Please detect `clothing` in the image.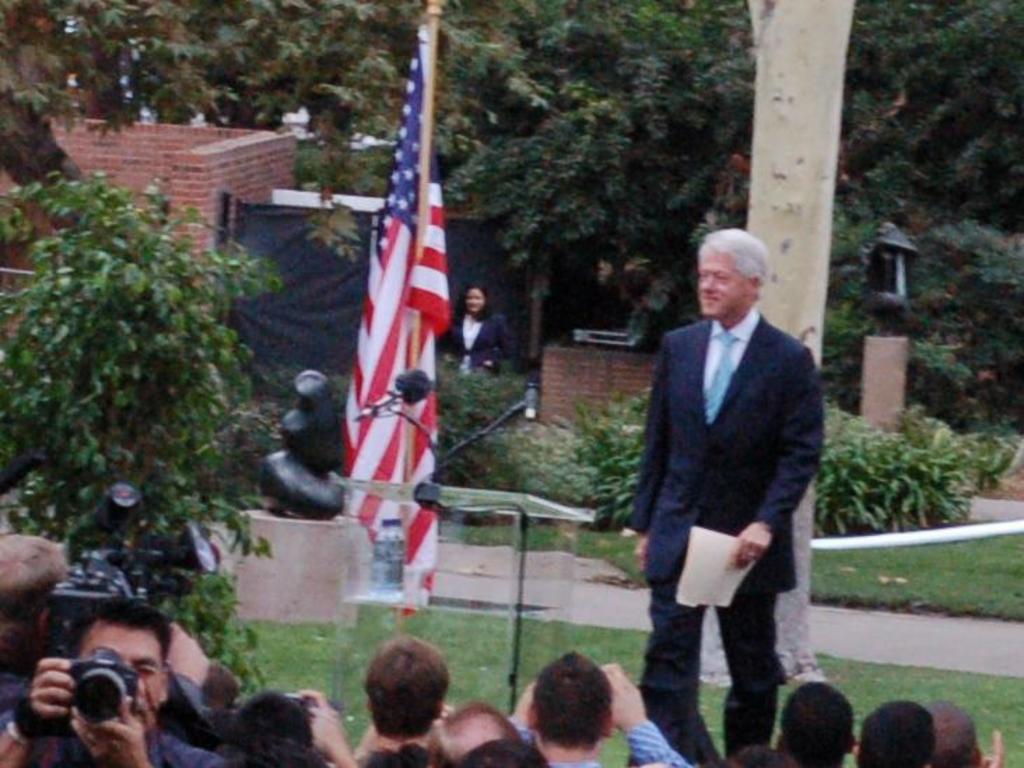
<region>436, 309, 512, 392</region>.
